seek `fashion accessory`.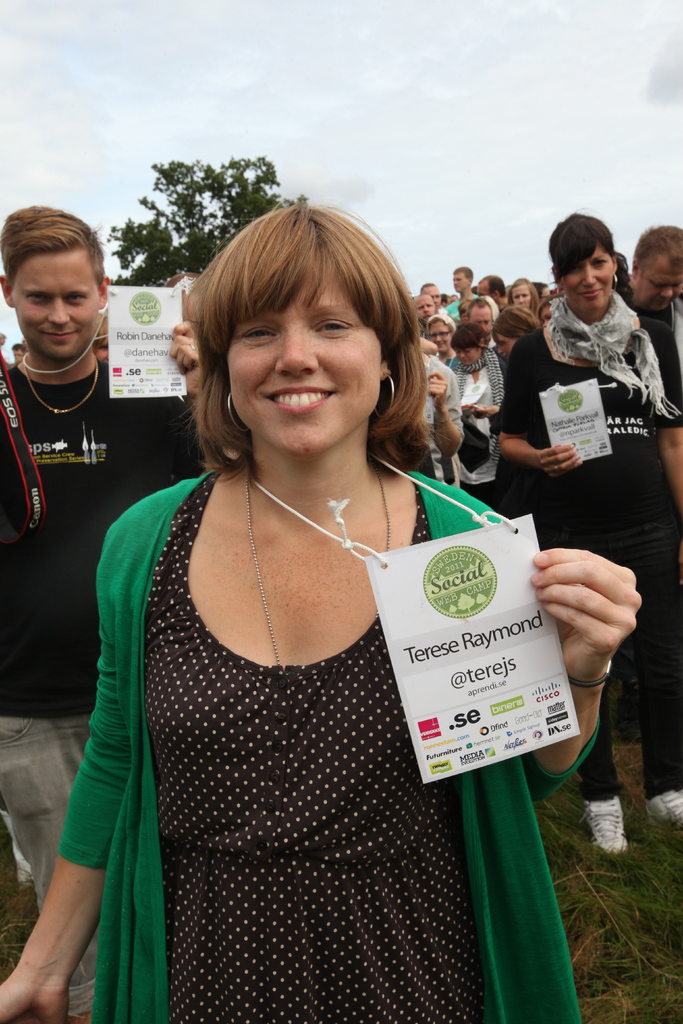
[453, 346, 502, 408].
